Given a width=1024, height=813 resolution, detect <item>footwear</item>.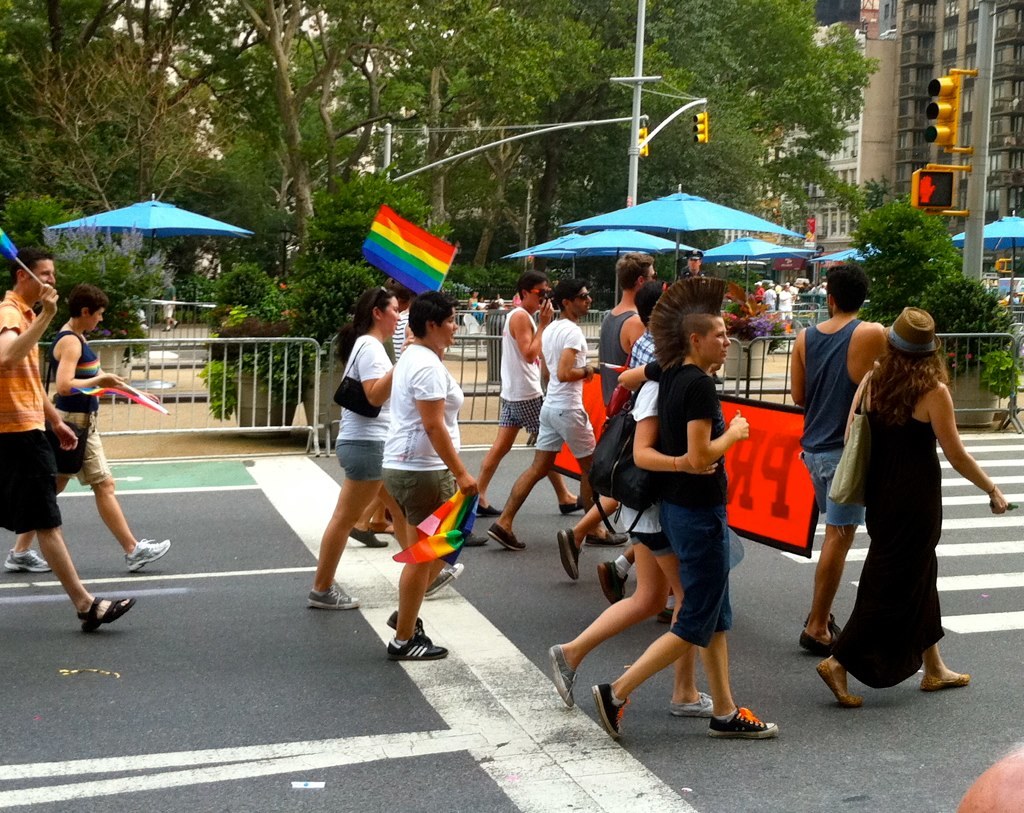
{"x1": 589, "y1": 683, "x2": 630, "y2": 740}.
